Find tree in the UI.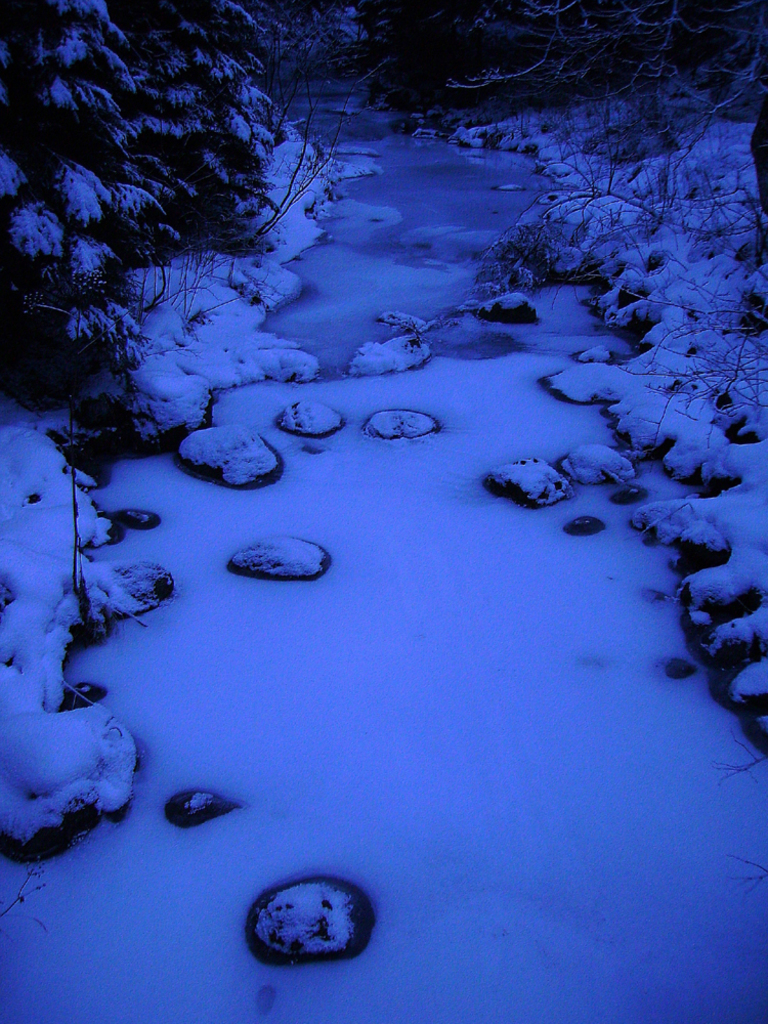
UI element at bbox(344, 0, 767, 136).
